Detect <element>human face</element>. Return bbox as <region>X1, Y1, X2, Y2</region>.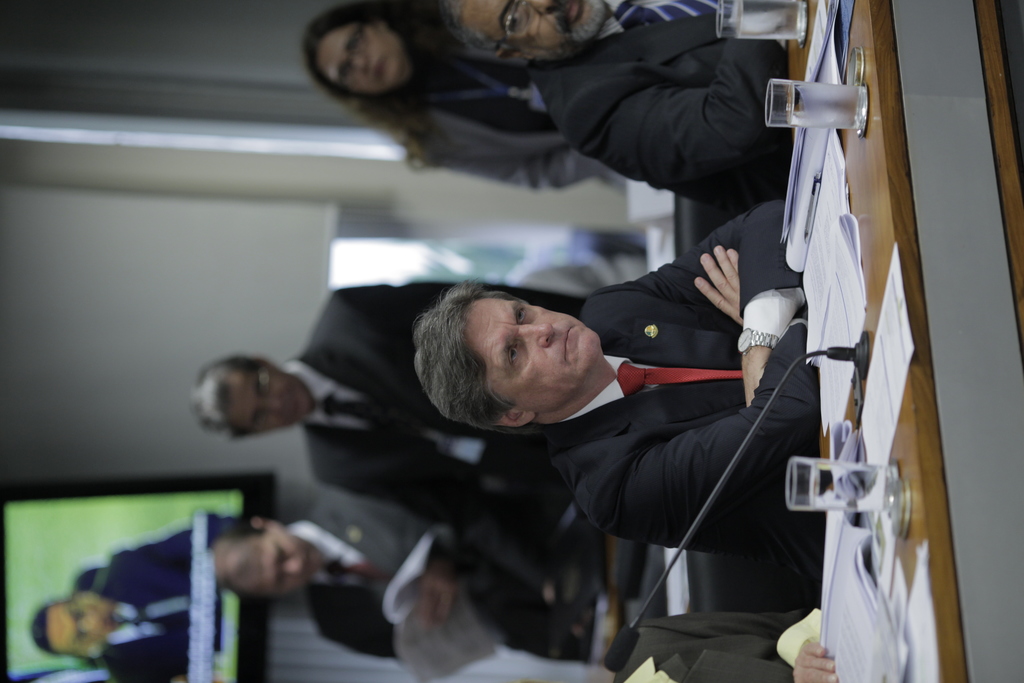
<region>464, 0, 607, 42</region>.
